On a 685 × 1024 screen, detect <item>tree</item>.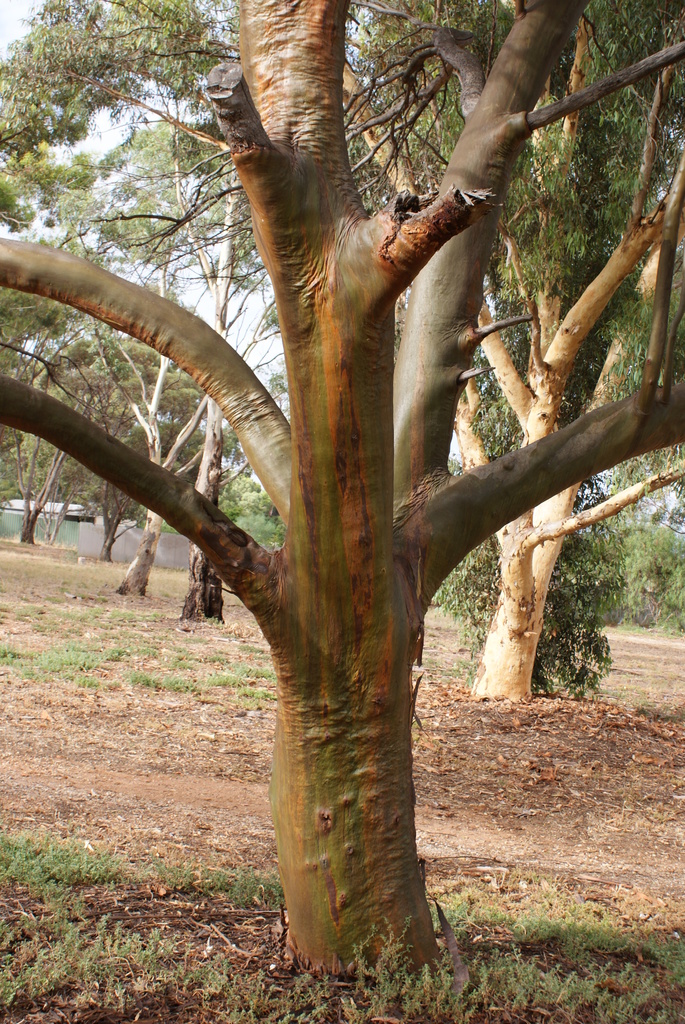
0 72 272 590.
